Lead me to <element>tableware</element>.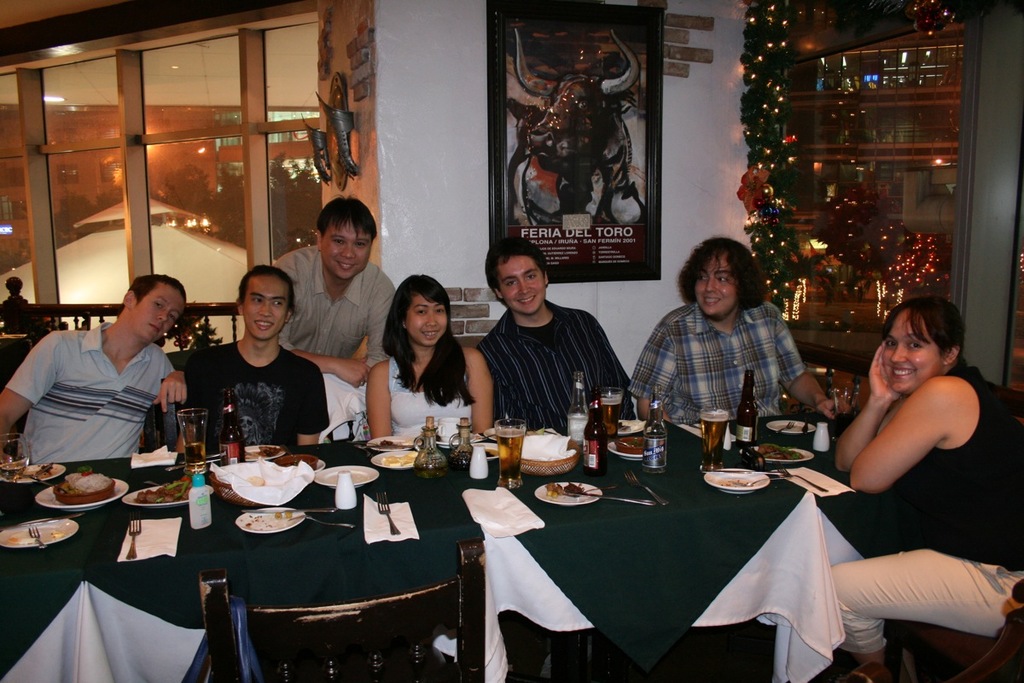
Lead to (left=305, top=506, right=333, bottom=515).
